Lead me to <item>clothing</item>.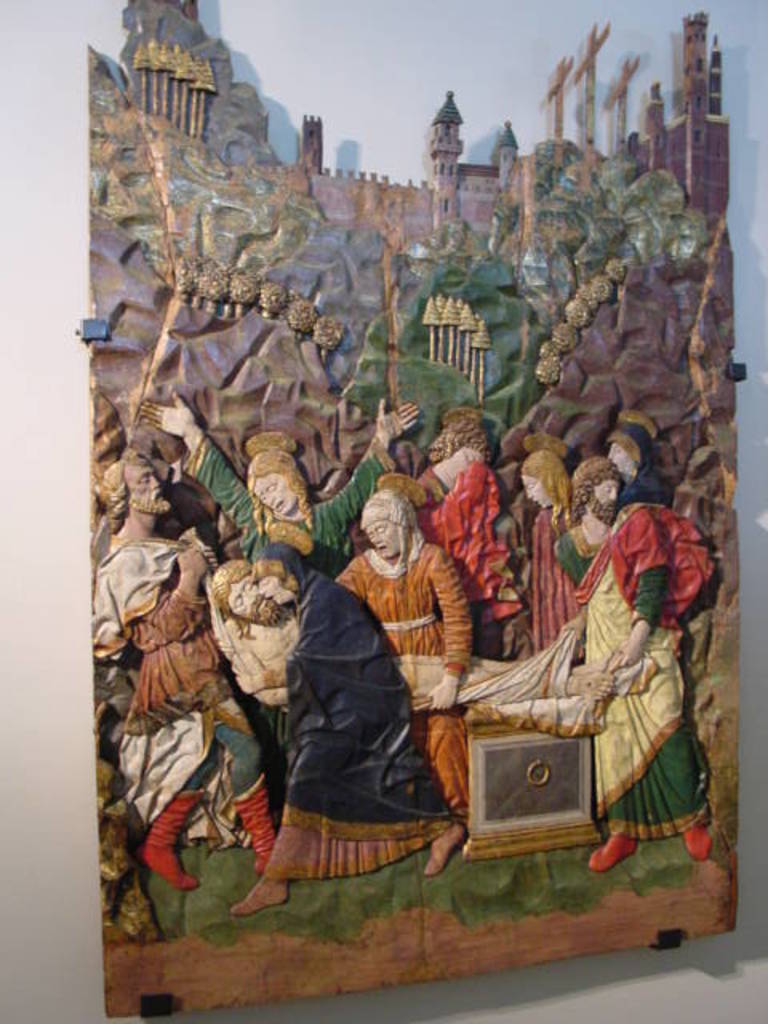
Lead to 550/499/723/874.
